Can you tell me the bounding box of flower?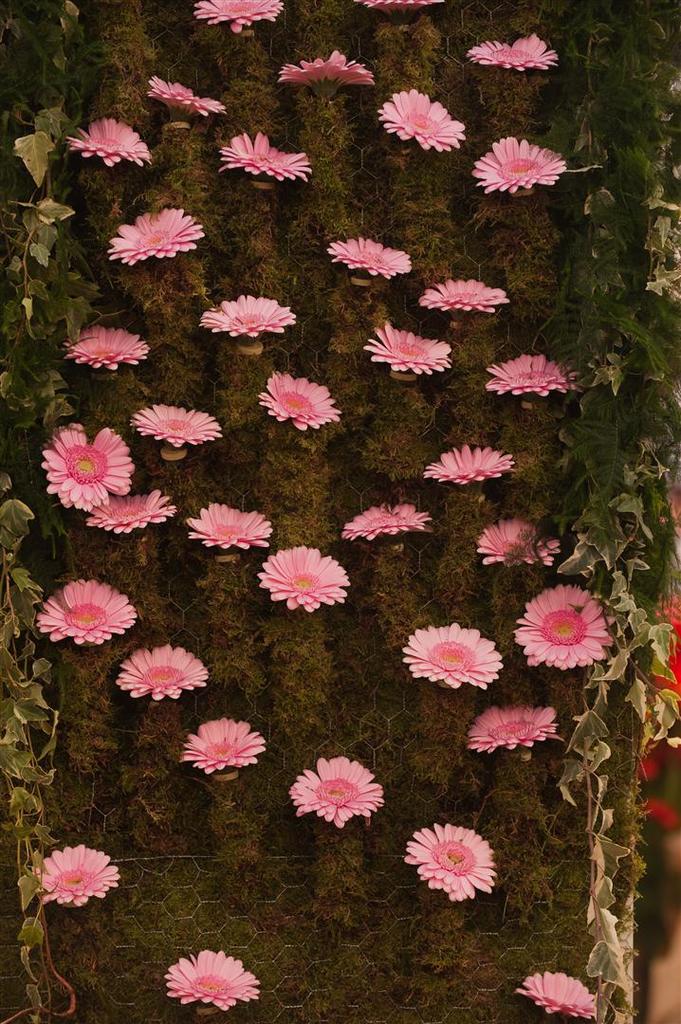
BBox(421, 444, 519, 488).
